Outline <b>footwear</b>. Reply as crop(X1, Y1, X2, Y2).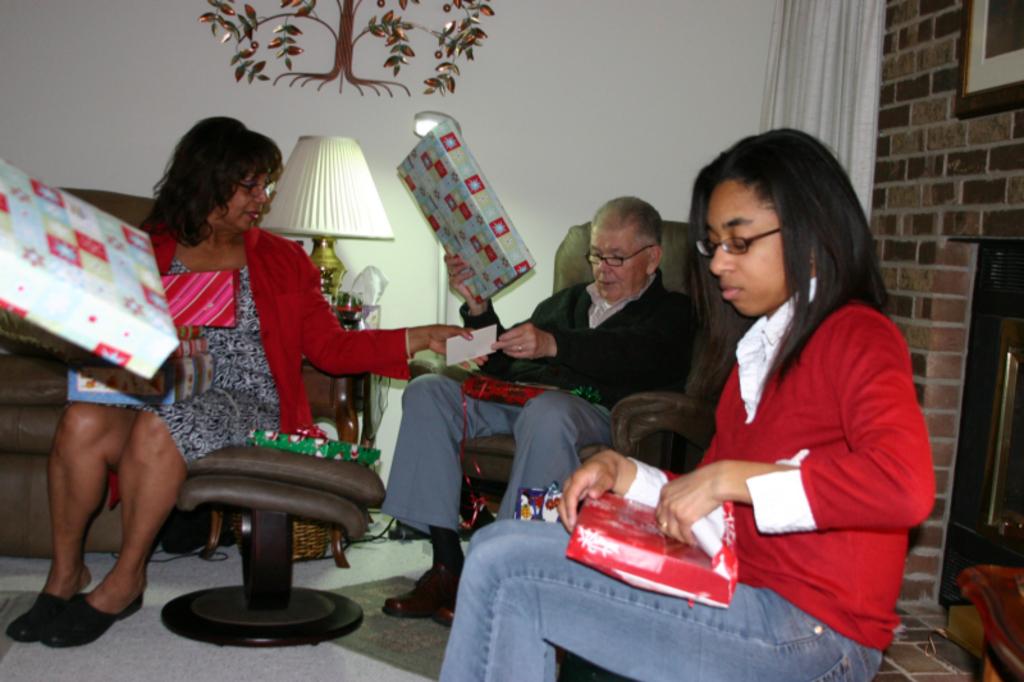
crop(436, 599, 454, 622).
